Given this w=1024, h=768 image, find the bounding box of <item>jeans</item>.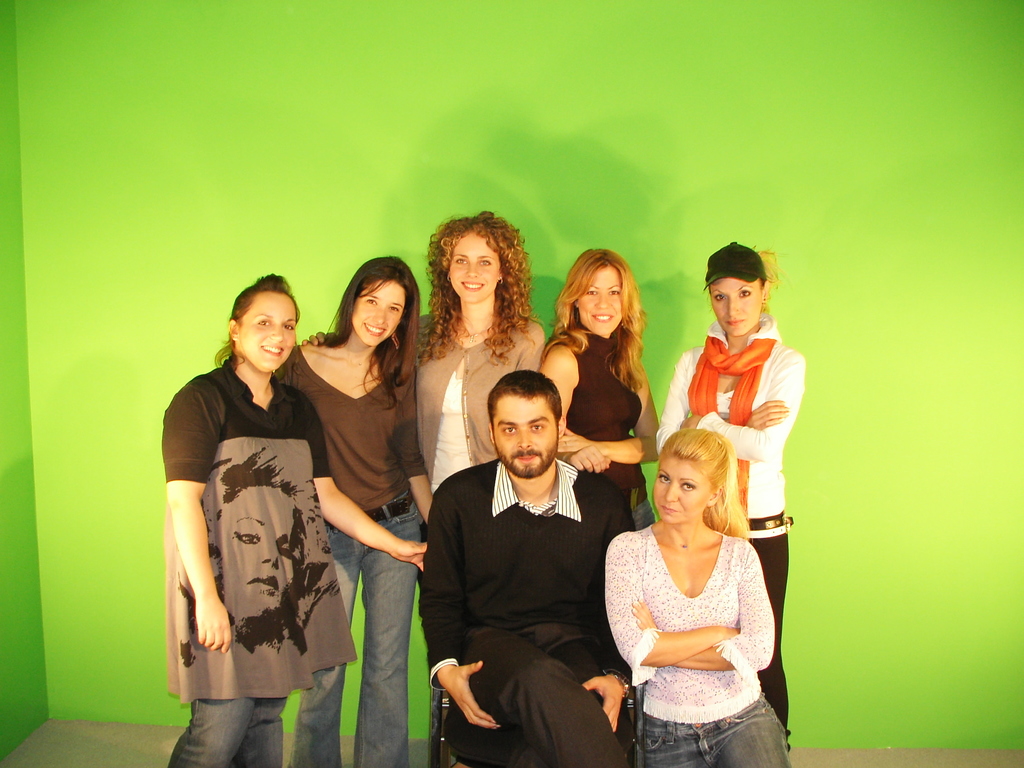
644/692/792/763.
